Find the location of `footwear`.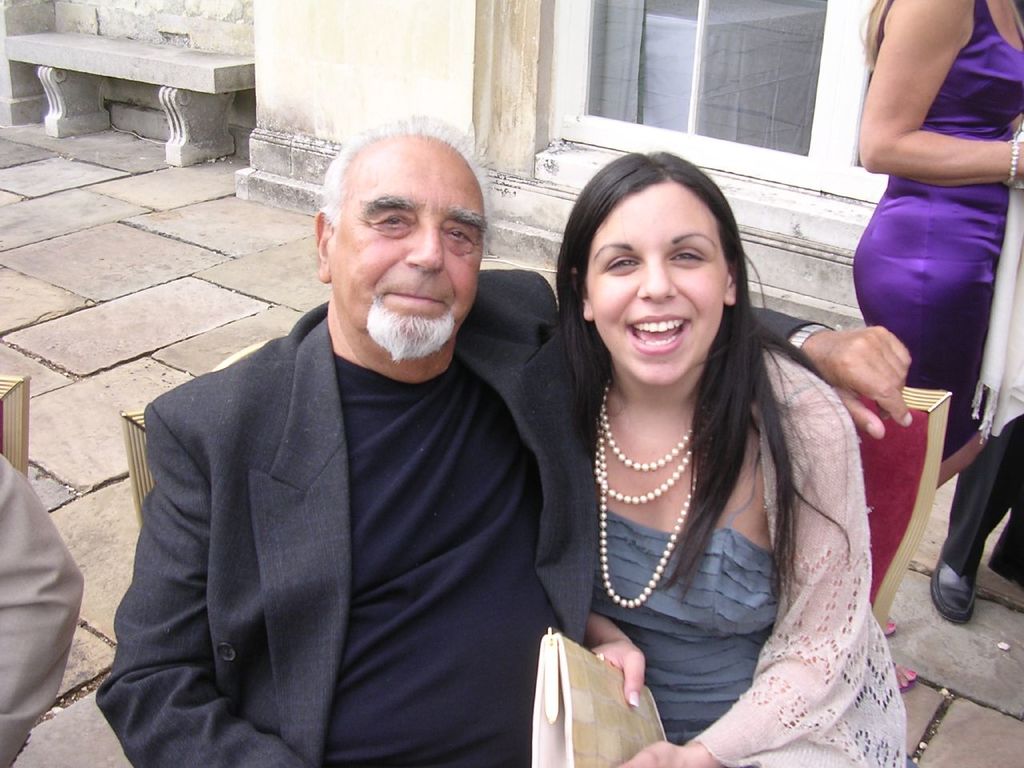
Location: BBox(896, 658, 922, 694).
